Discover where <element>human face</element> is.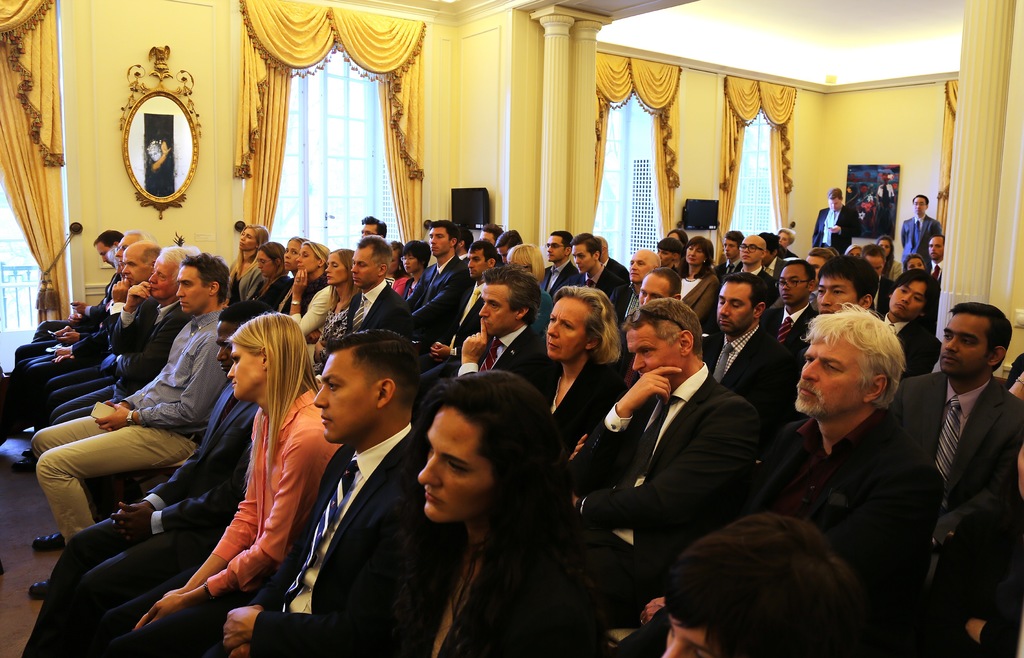
Discovered at 719, 230, 738, 261.
